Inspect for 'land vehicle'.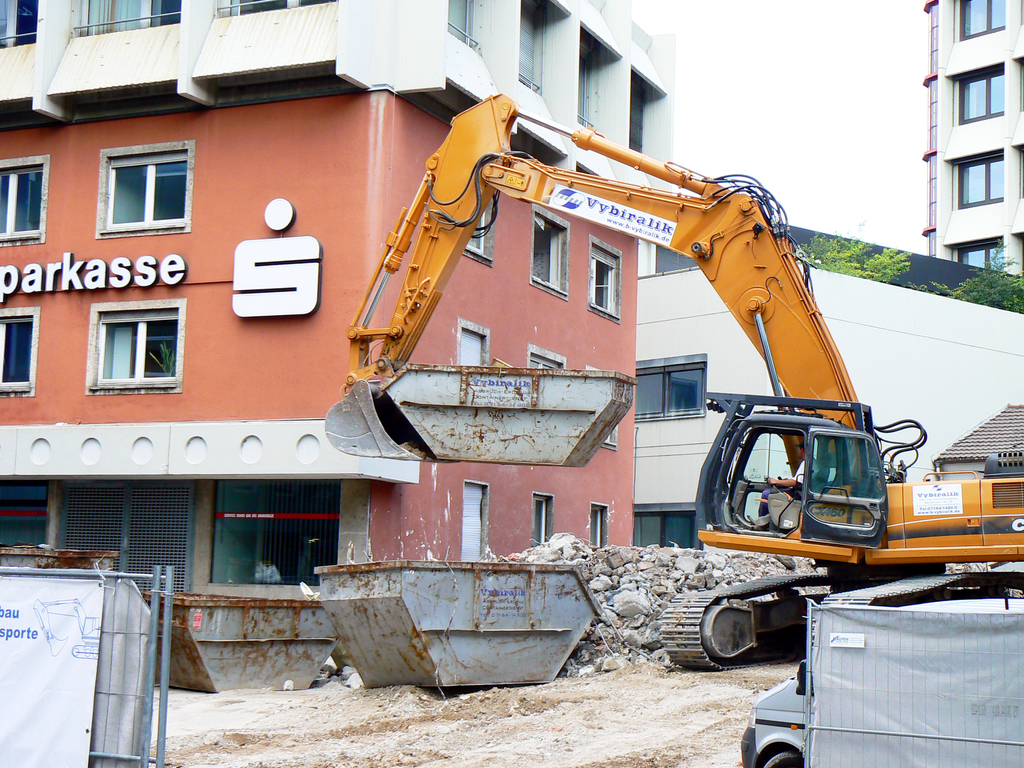
Inspection: detection(740, 567, 1023, 767).
